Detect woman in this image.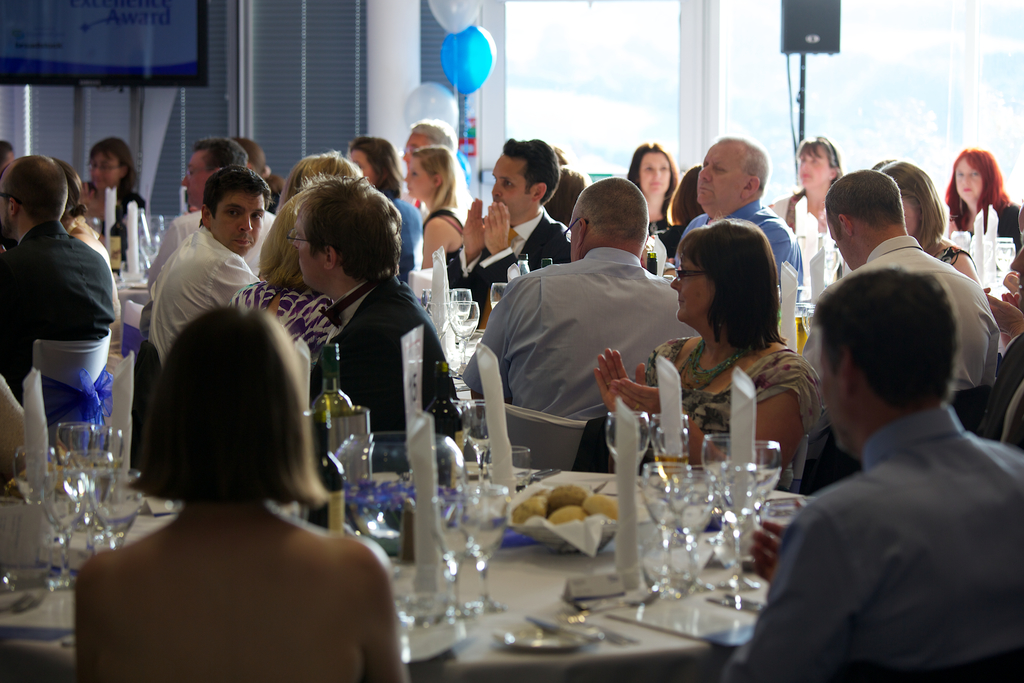
Detection: 63:162:125:329.
